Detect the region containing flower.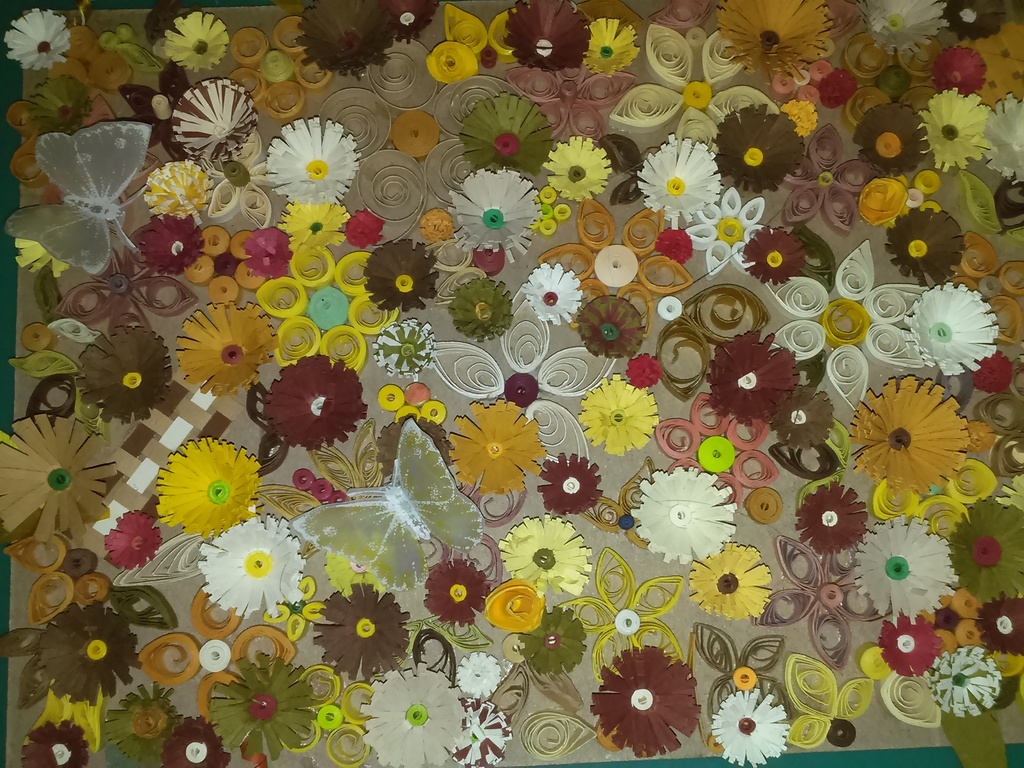
rect(202, 511, 305, 619).
